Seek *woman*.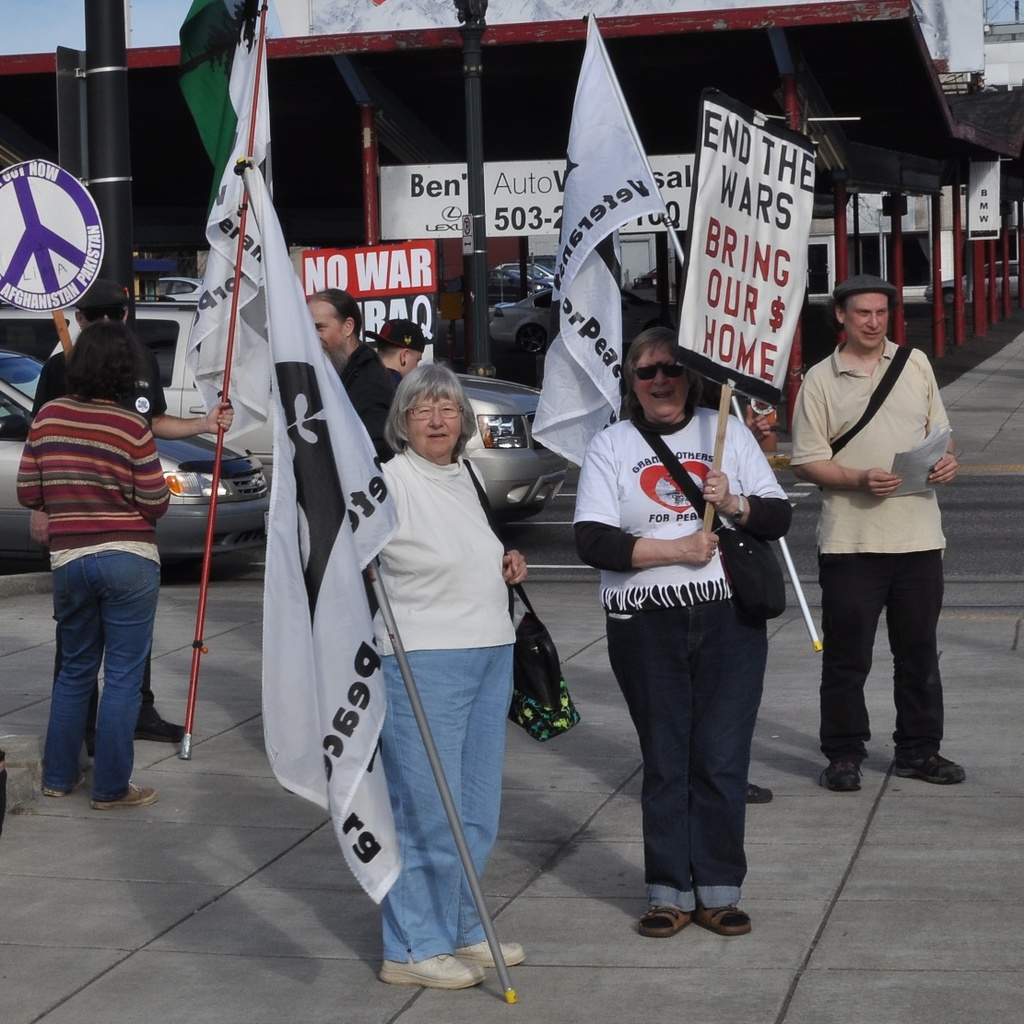
bbox=[375, 363, 535, 993].
